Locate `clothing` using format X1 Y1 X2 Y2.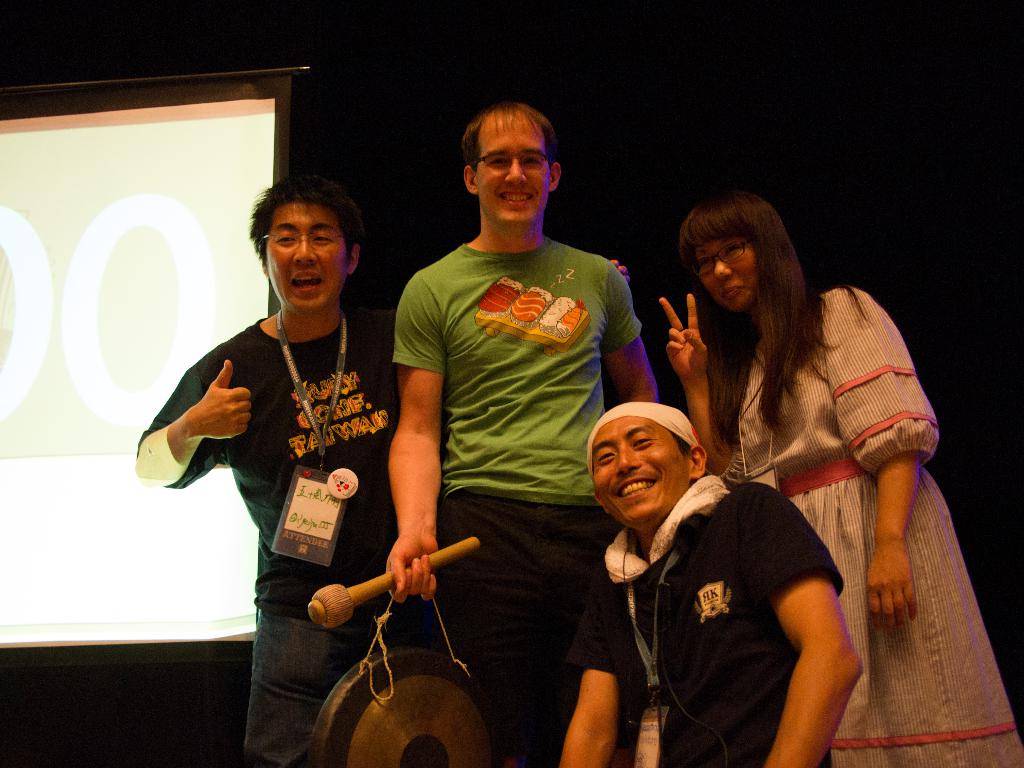
170 241 415 693.
